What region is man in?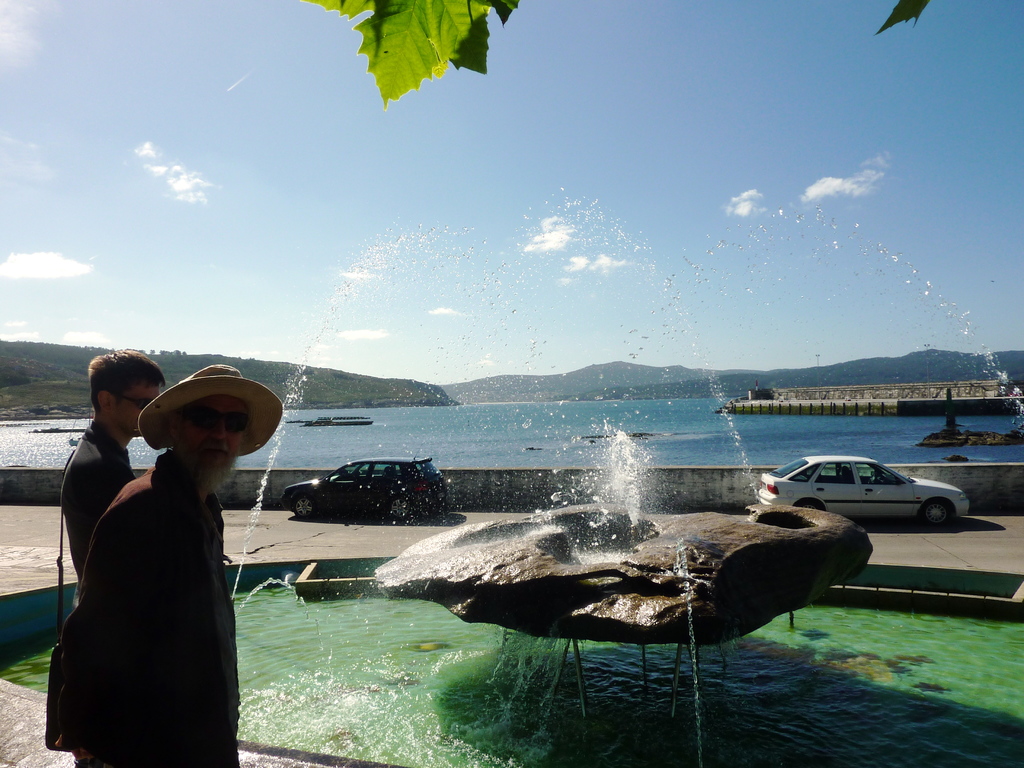
{"left": 67, "top": 365, "right": 282, "bottom": 767}.
